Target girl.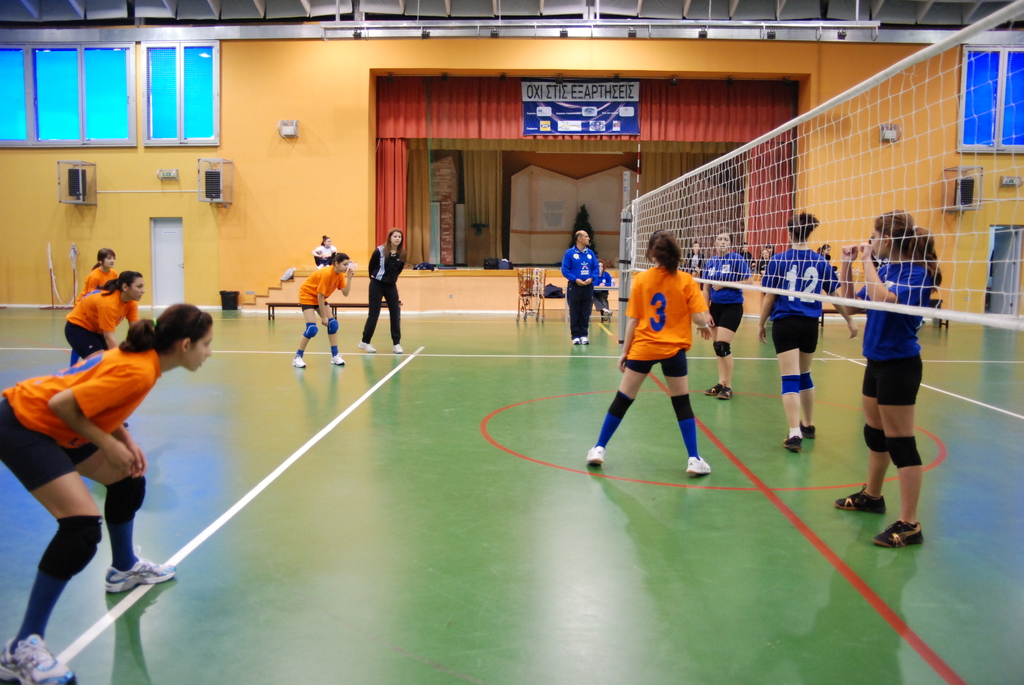
Target region: box(590, 261, 614, 320).
